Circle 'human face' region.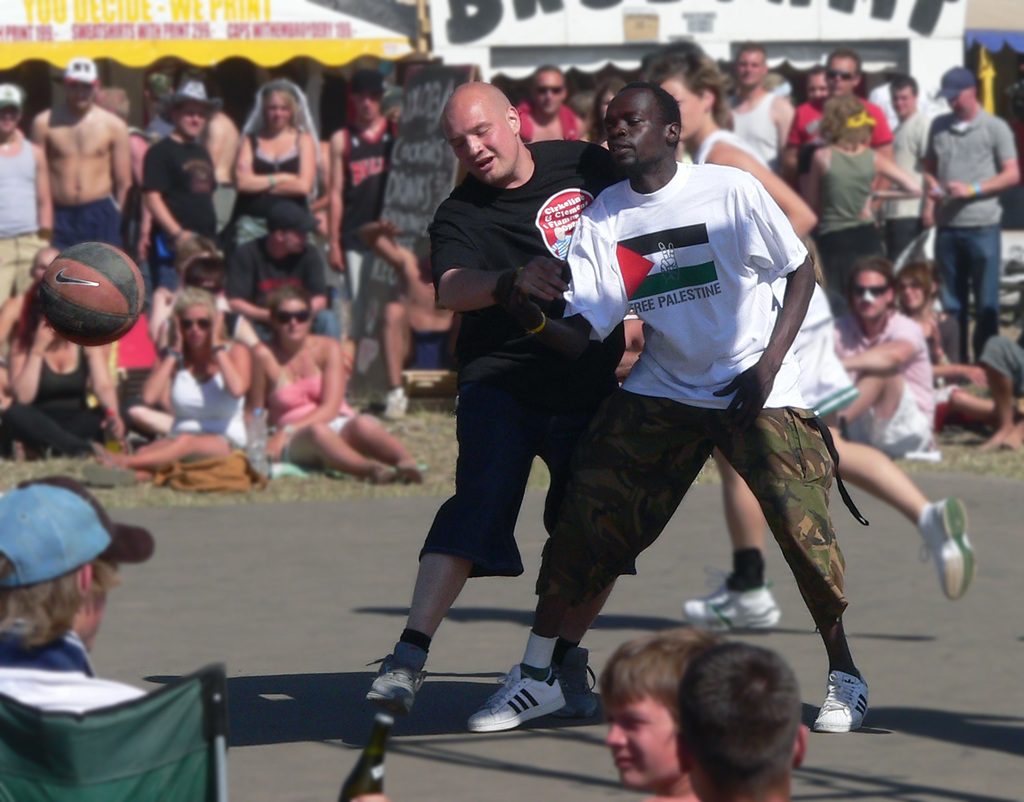
Region: 605 702 679 793.
